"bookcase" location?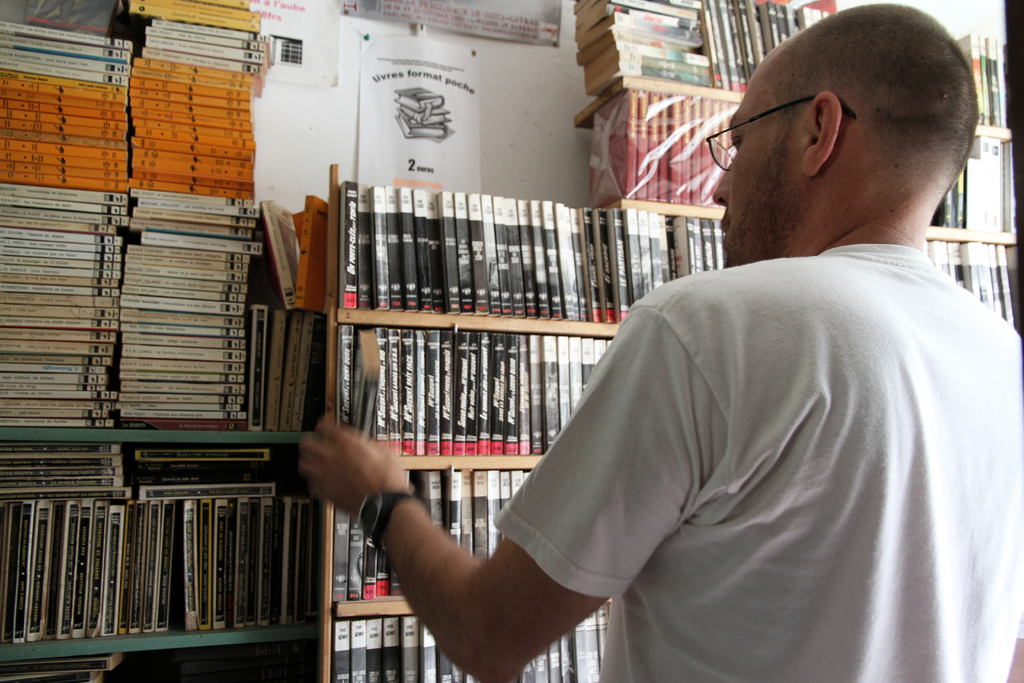
0/249/396/680
